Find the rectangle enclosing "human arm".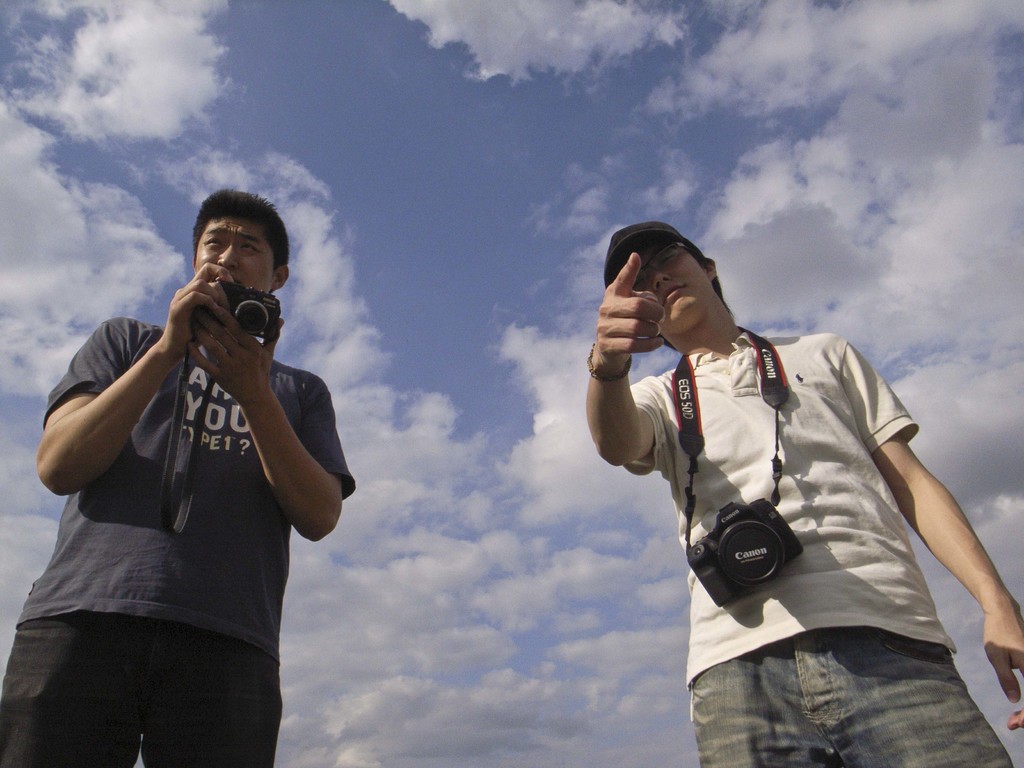
[581,244,675,480].
